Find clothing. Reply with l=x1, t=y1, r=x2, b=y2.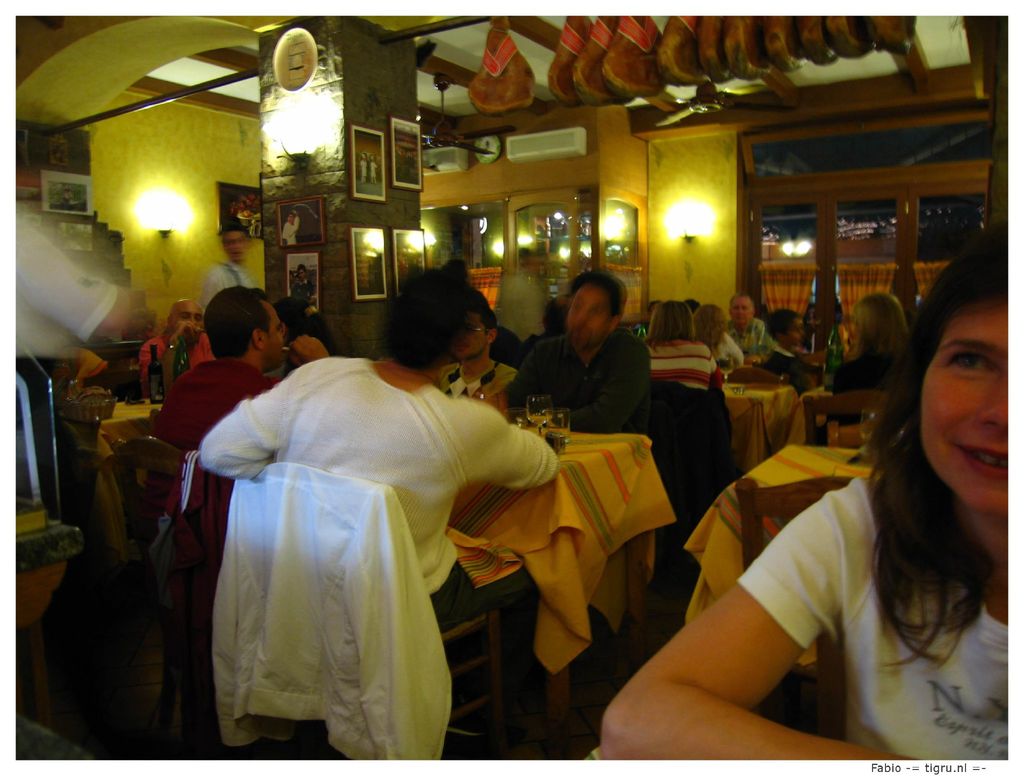
l=707, t=331, r=739, b=364.
